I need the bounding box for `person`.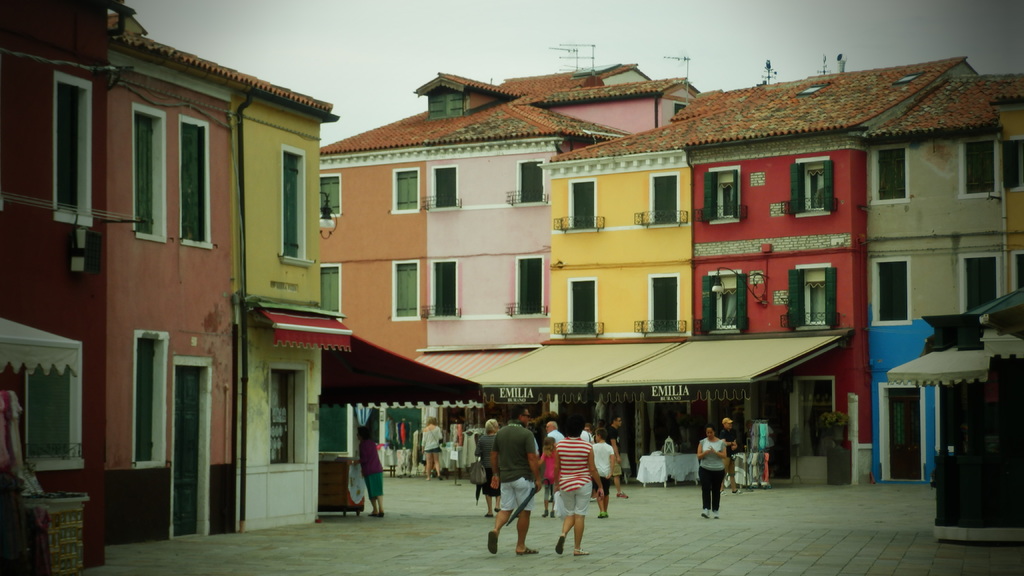
Here it is: 719 417 740 493.
